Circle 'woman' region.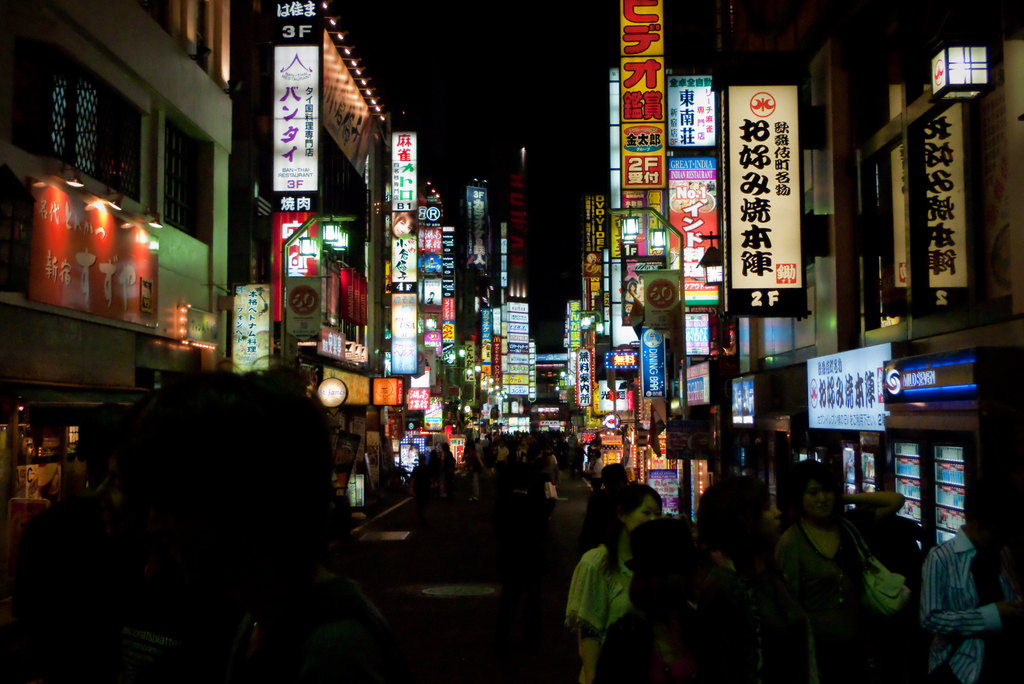
Region: l=781, t=458, r=899, b=683.
